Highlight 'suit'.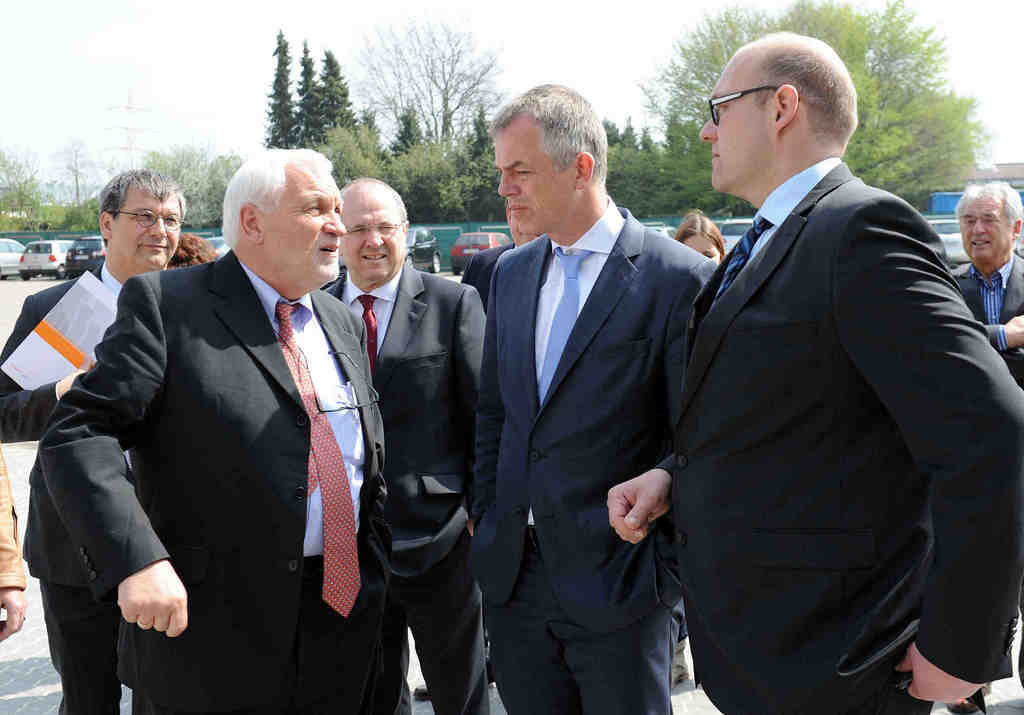
Highlighted region: (37,248,391,714).
